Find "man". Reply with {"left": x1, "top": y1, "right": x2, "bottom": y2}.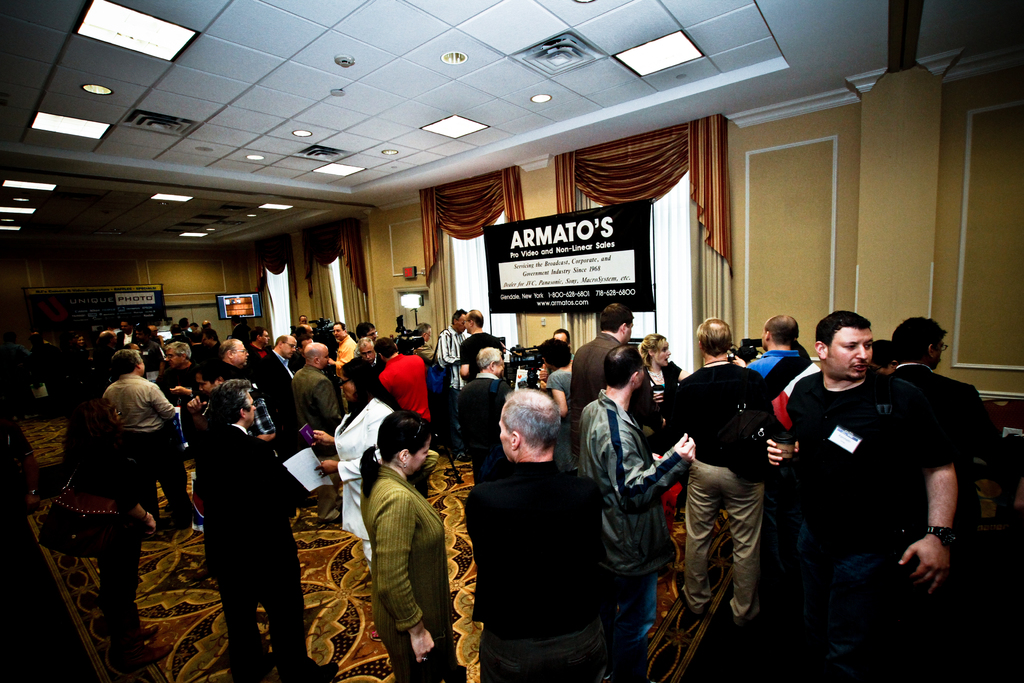
{"left": 294, "top": 318, "right": 316, "bottom": 342}.
